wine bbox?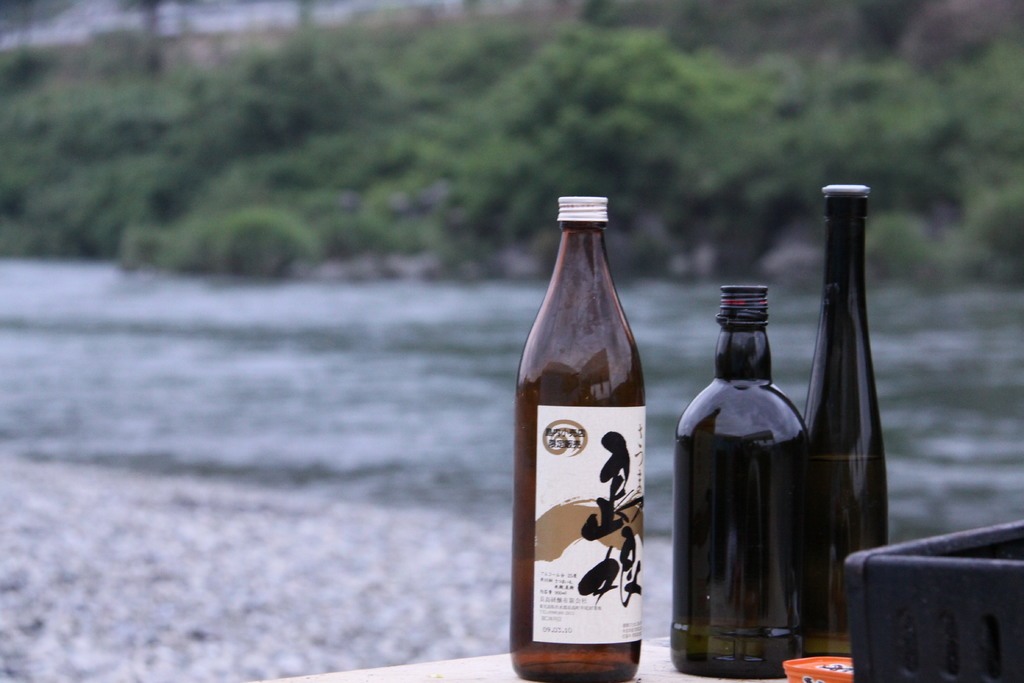
bbox=[674, 260, 846, 652]
